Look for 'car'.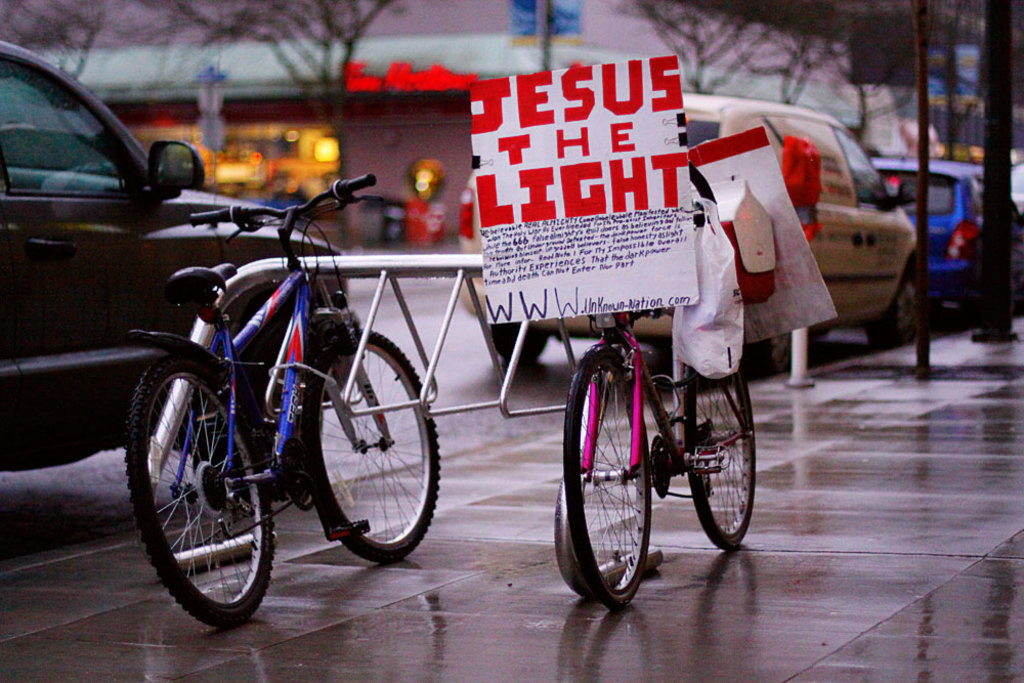
Found: (x1=0, y1=42, x2=353, y2=496).
